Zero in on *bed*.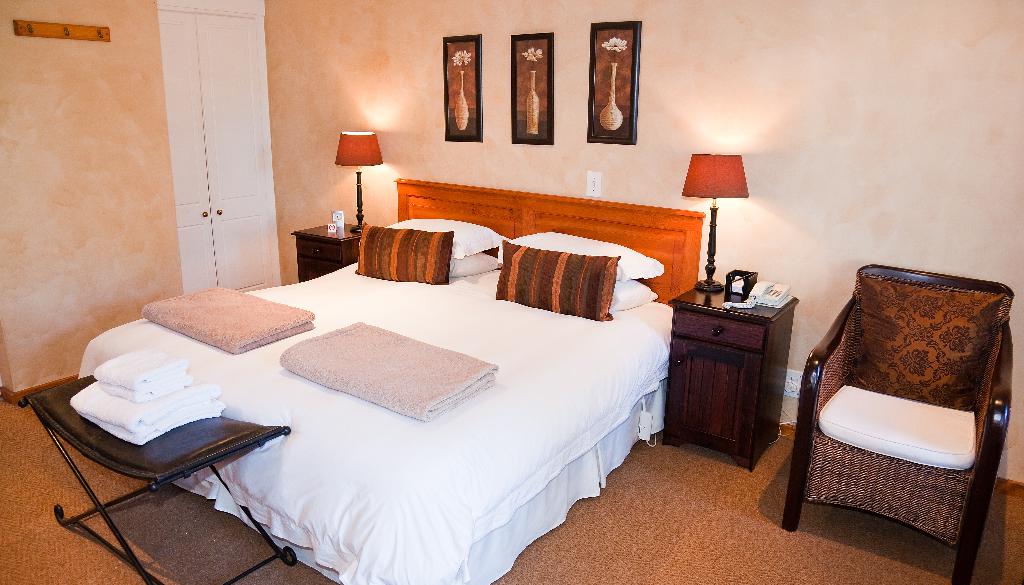
Zeroed in: (78, 140, 728, 570).
